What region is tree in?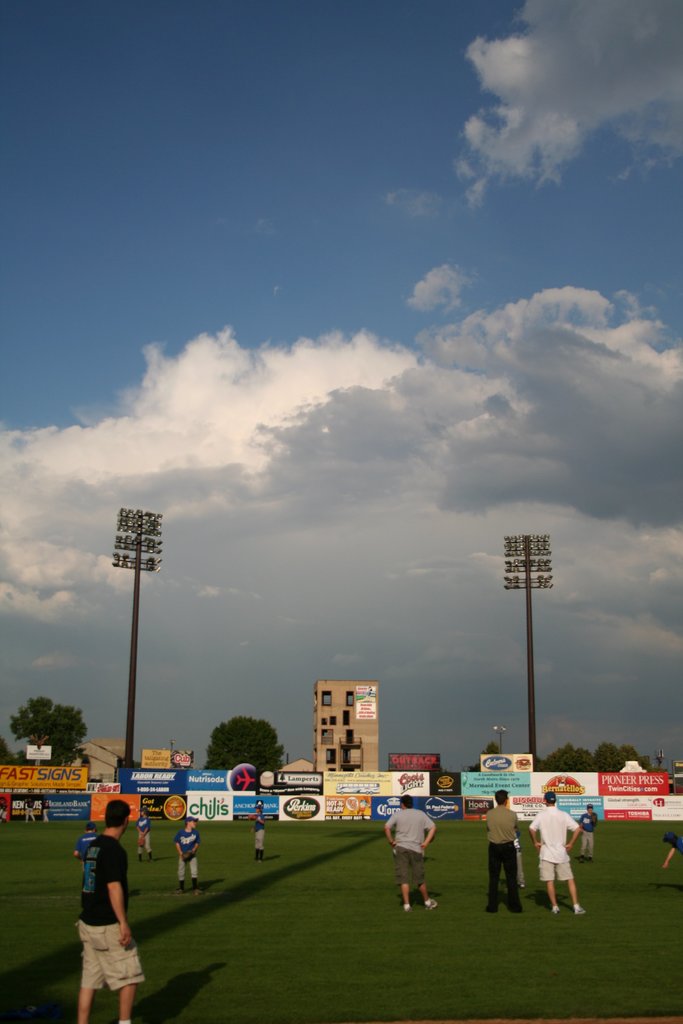
(638,753,654,778).
